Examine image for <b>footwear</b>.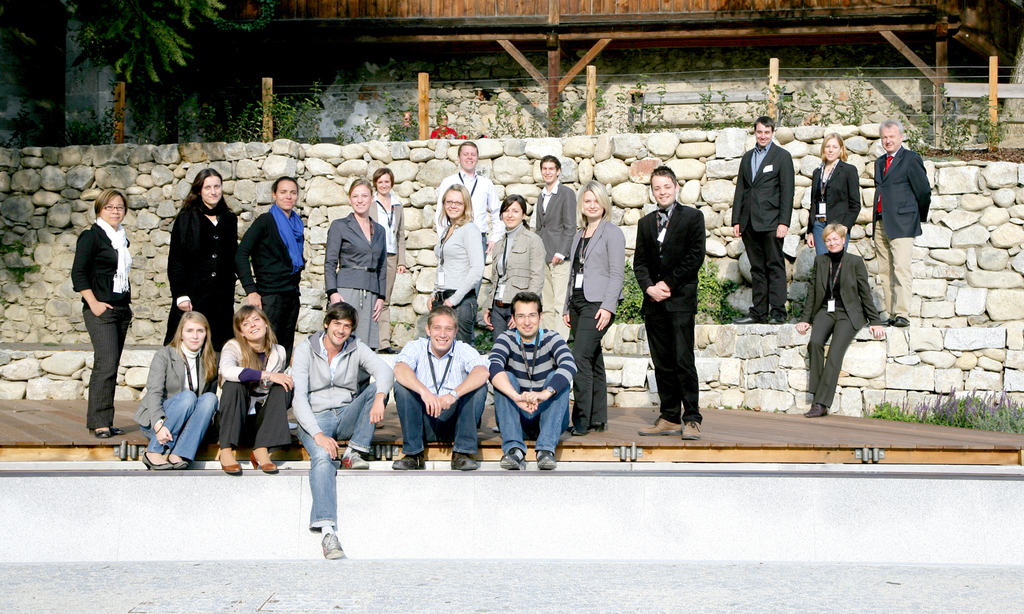
Examination result: x1=807, y1=404, x2=827, y2=417.
